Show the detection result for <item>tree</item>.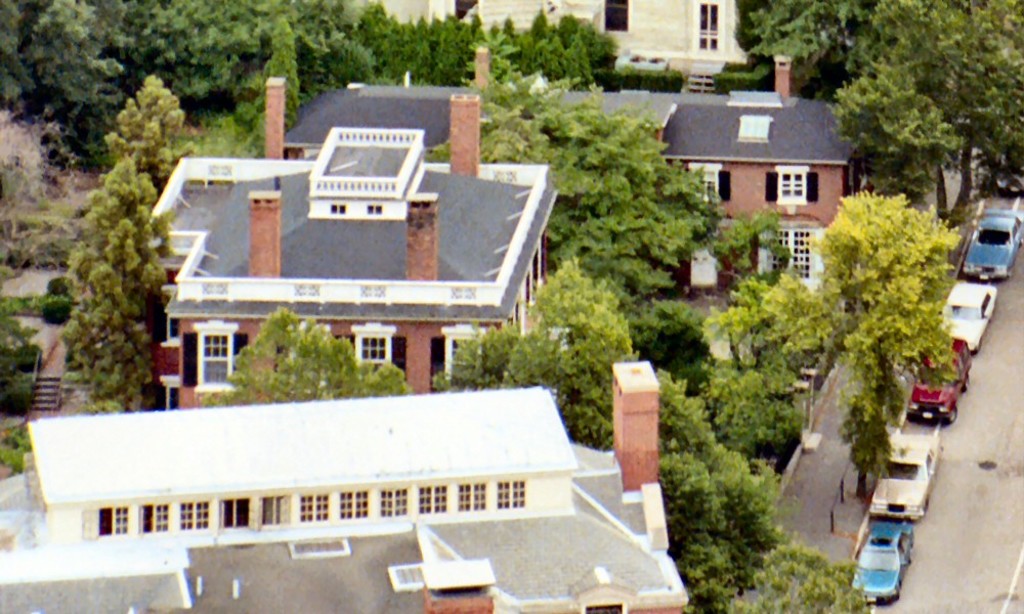
pyautogui.locateOnScreen(195, 301, 412, 402).
